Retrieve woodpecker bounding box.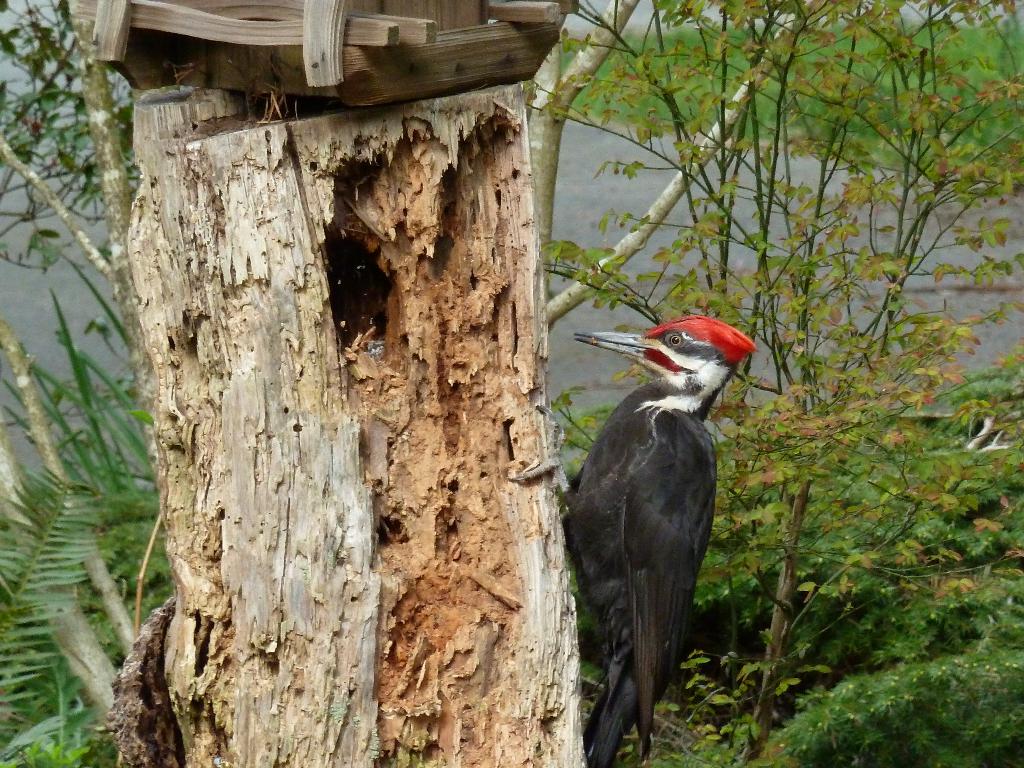
Bounding box: locate(506, 311, 756, 767).
